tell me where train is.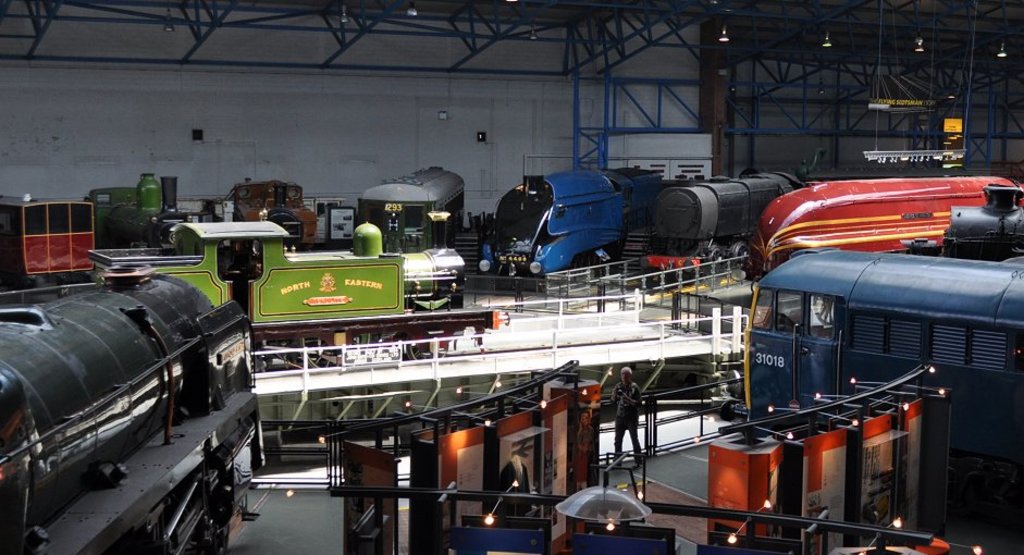
train is at Rect(254, 309, 509, 375).
